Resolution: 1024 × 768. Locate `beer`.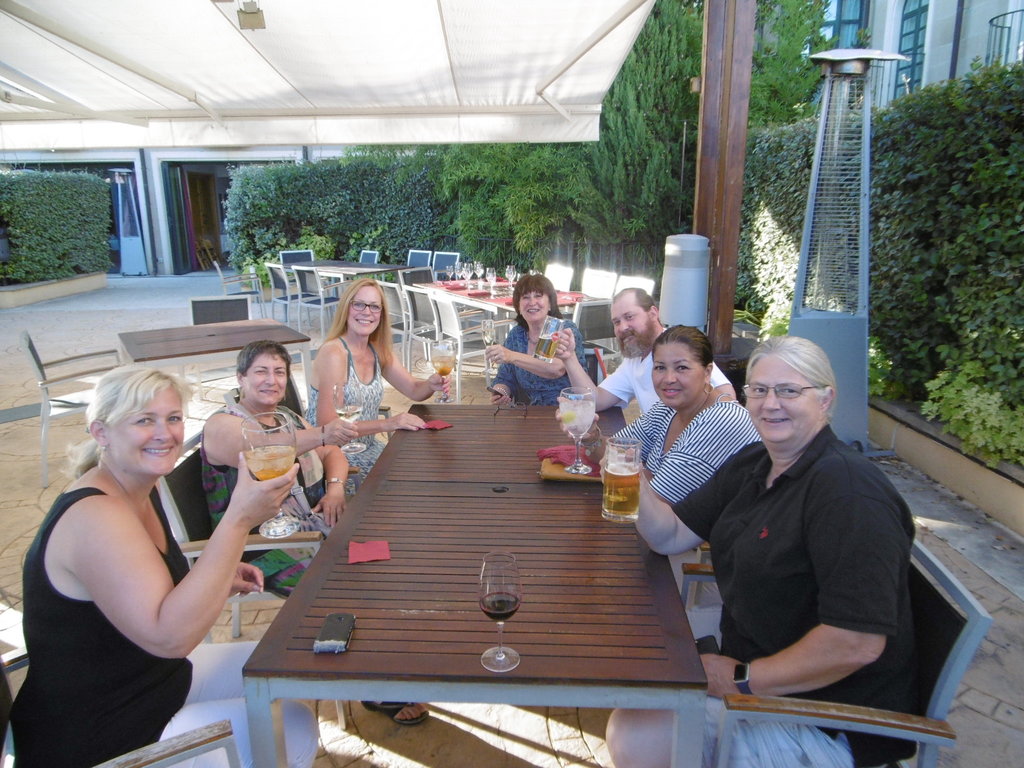
(472, 559, 523, 682).
